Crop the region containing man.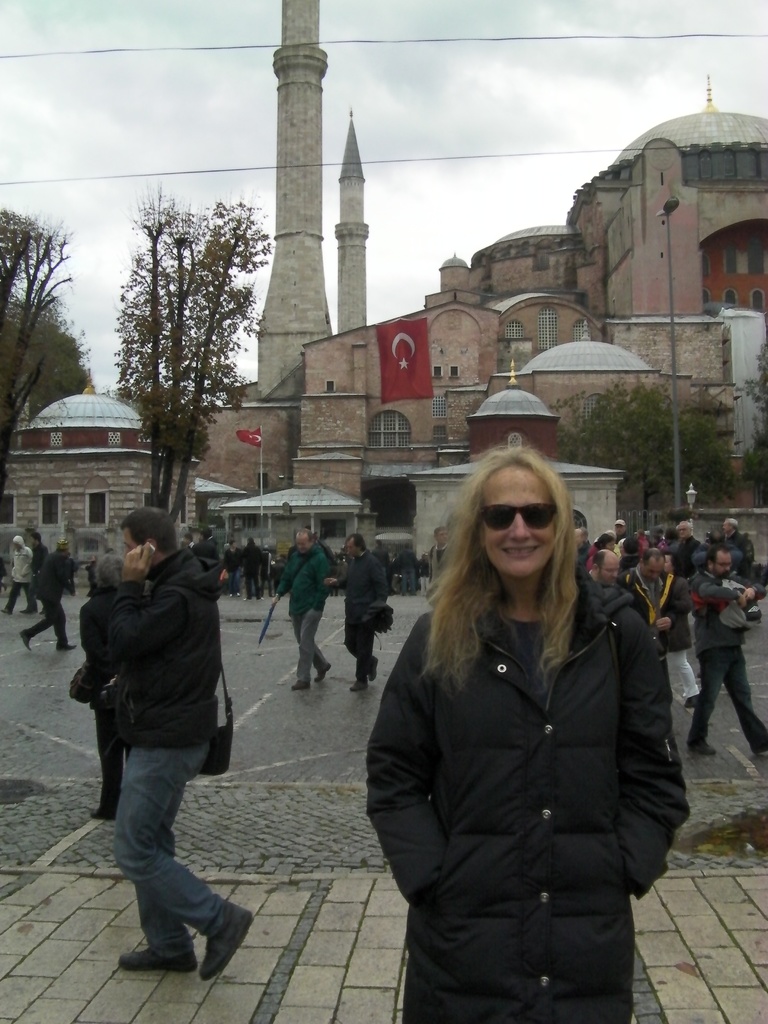
Crop region: [689, 543, 767, 744].
